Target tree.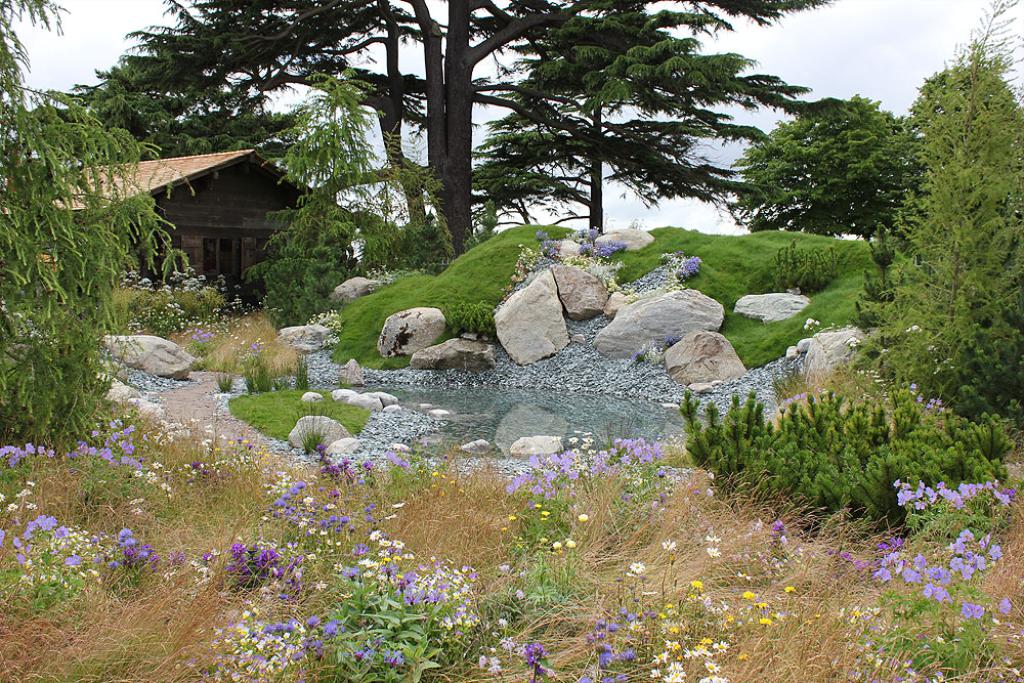
Target region: [725, 91, 932, 231].
